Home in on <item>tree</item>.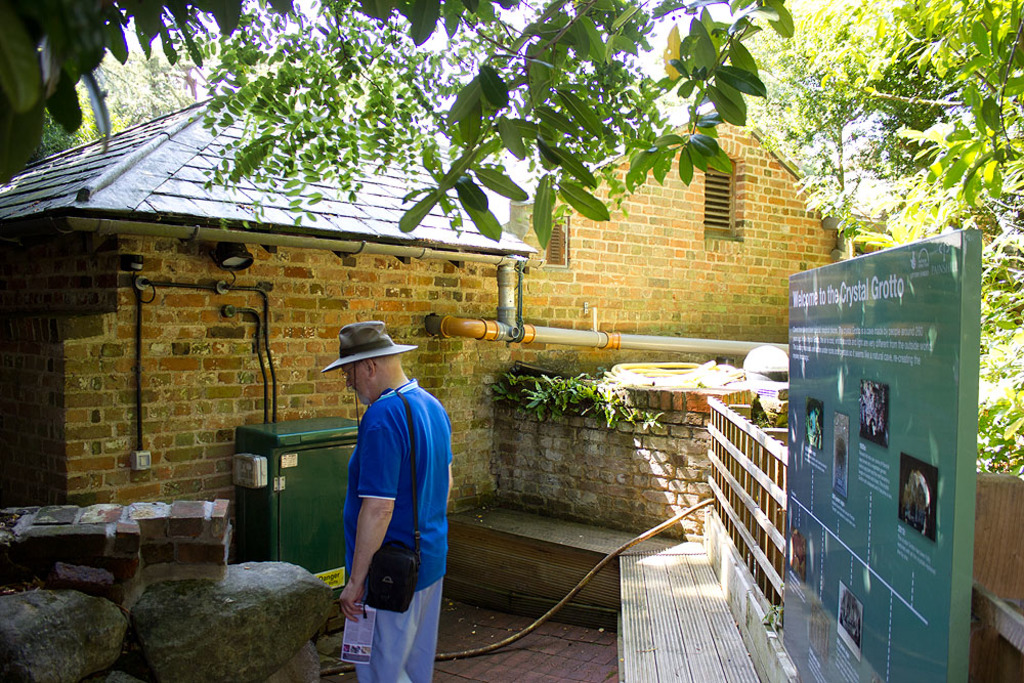
Homed in at 749, 4, 899, 224.
